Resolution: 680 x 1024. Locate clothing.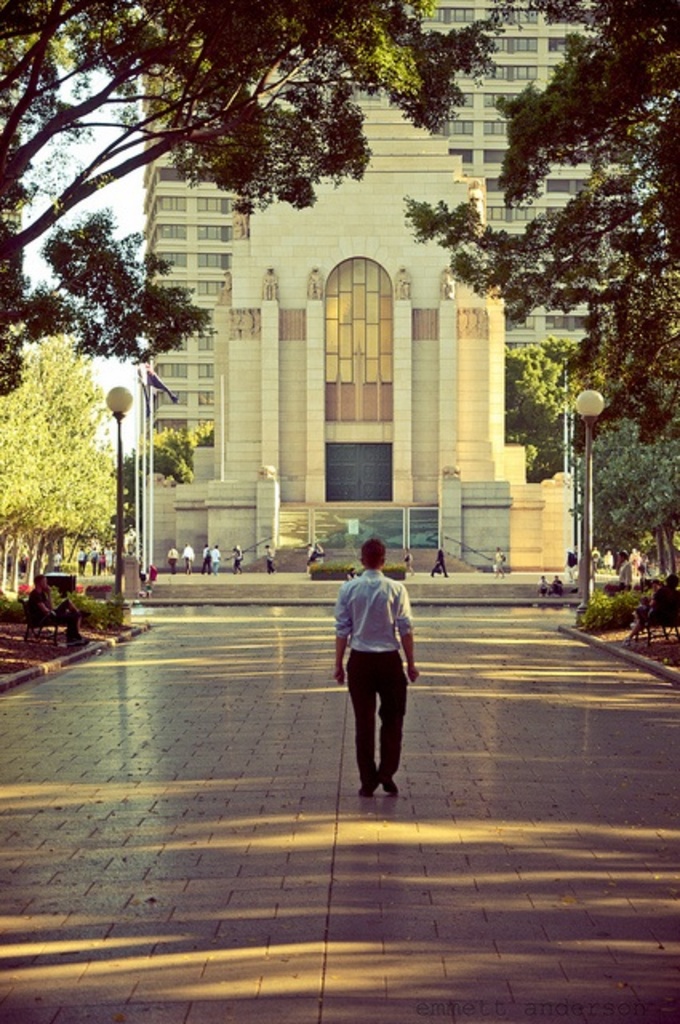
[left=205, top=555, right=219, bottom=573].
